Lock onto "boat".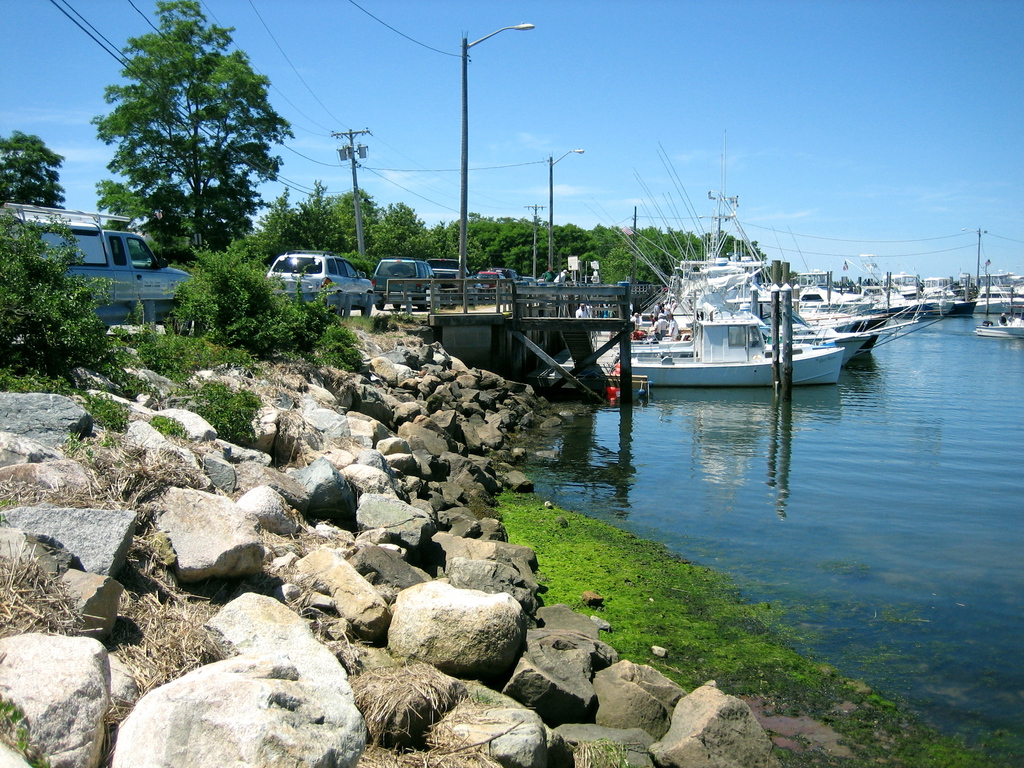
Locked: [585, 310, 845, 385].
